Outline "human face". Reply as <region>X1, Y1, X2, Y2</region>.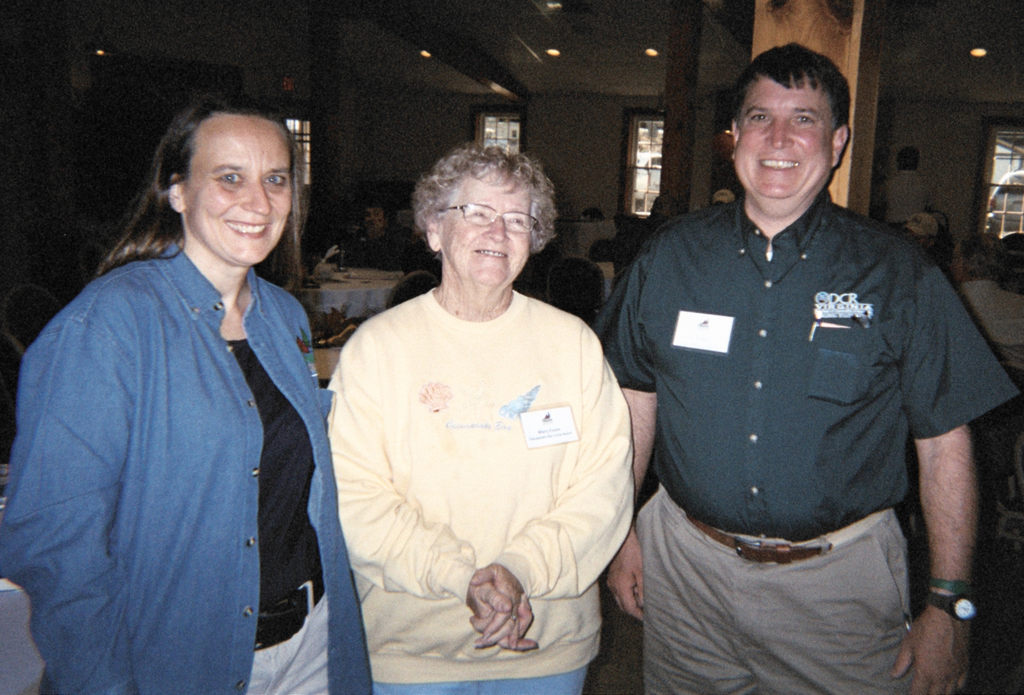
<region>733, 77, 833, 204</region>.
